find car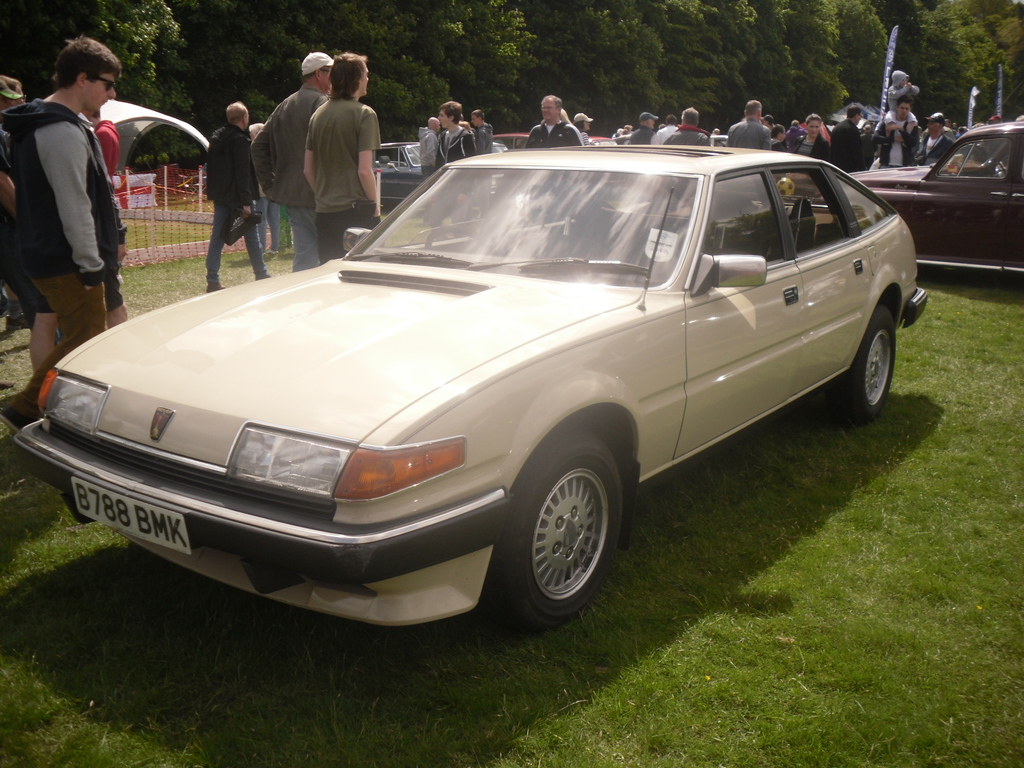
locate(376, 143, 429, 209)
